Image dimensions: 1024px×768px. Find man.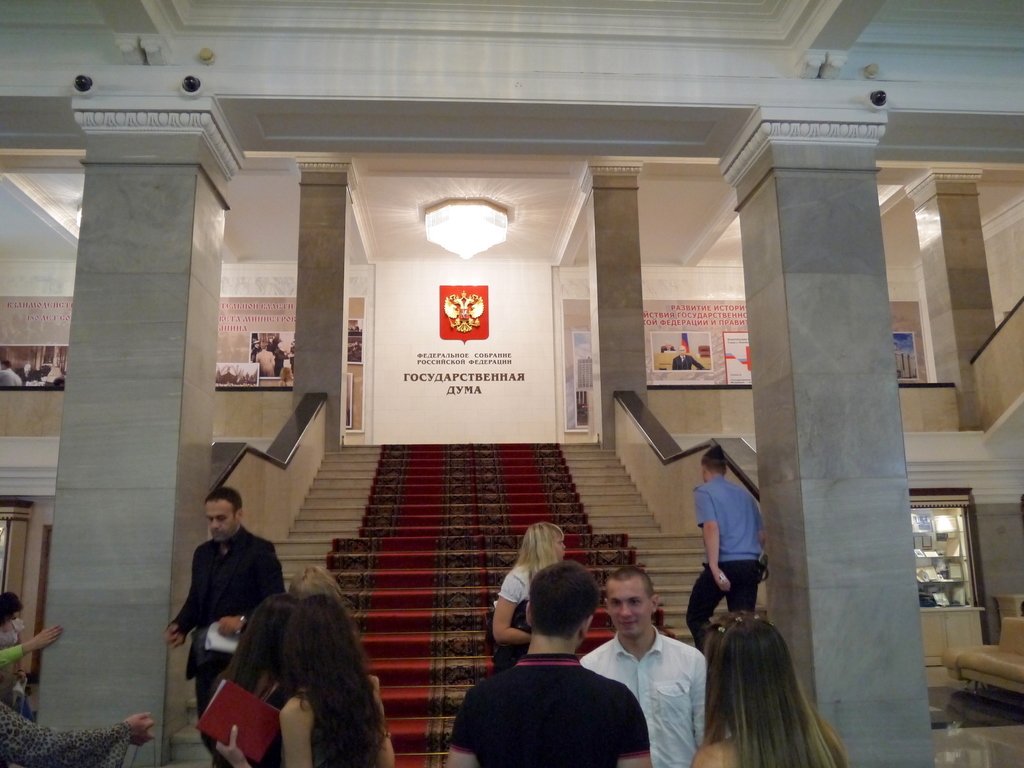
<box>451,575,654,760</box>.
